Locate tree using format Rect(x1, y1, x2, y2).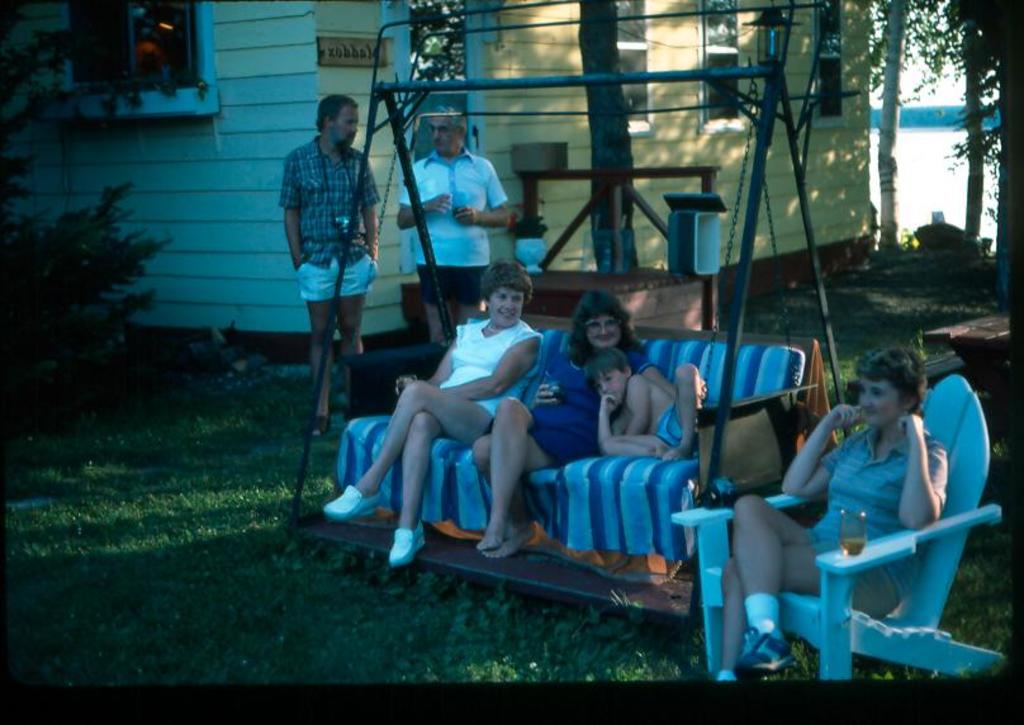
Rect(16, 143, 165, 413).
